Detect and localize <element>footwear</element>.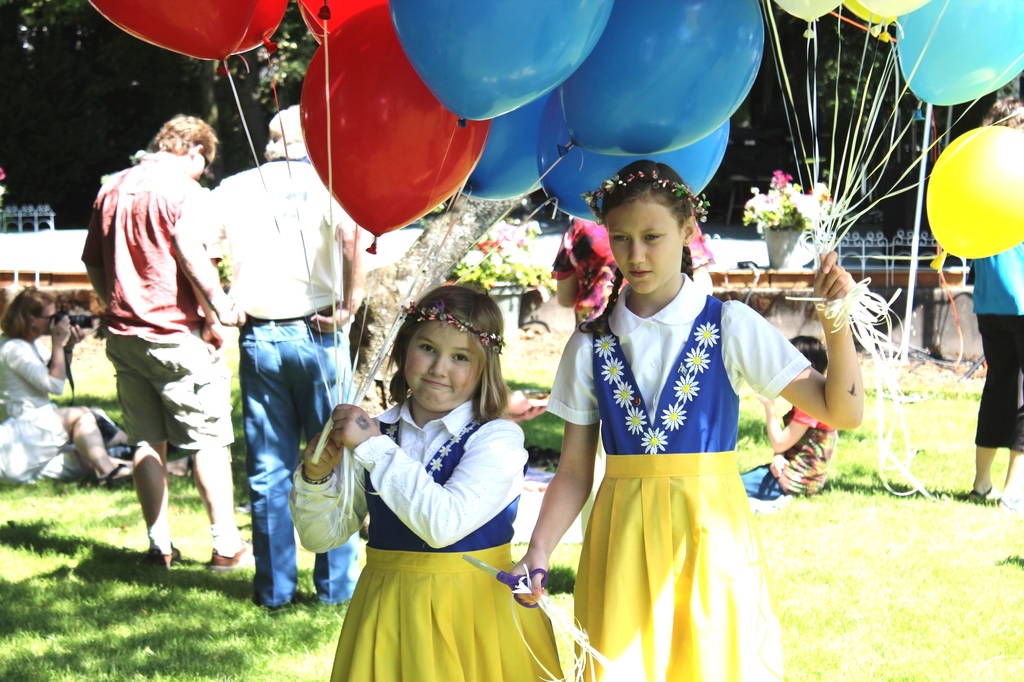
Localized at bbox(206, 535, 252, 573).
